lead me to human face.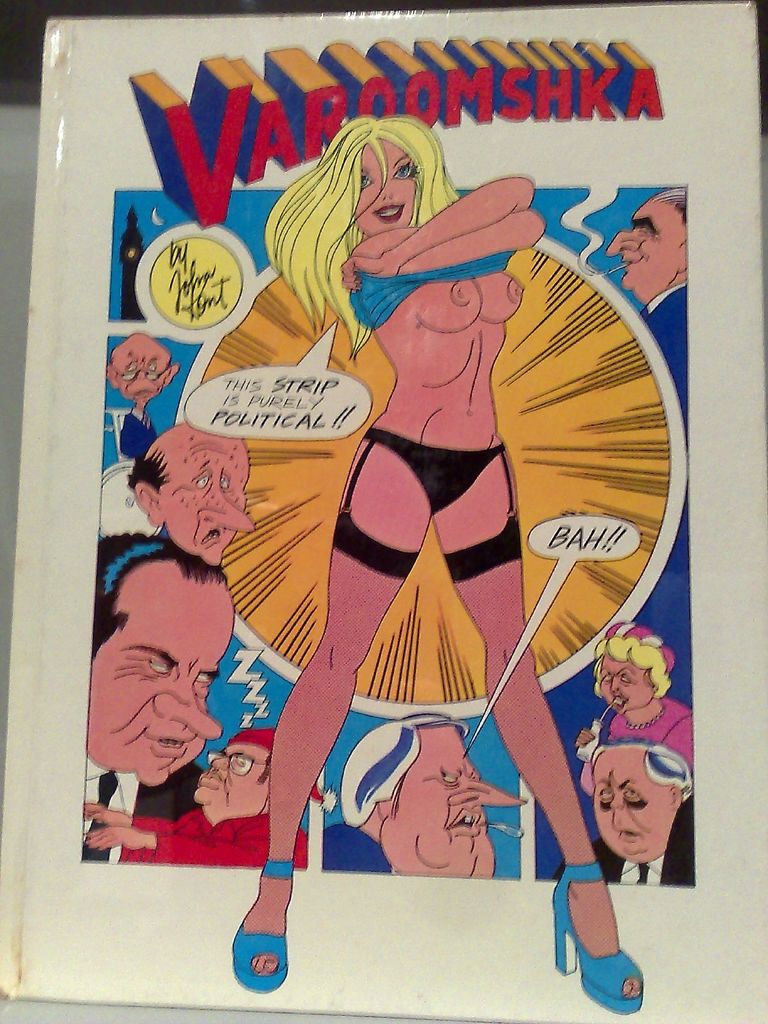
Lead to region(77, 564, 226, 783).
